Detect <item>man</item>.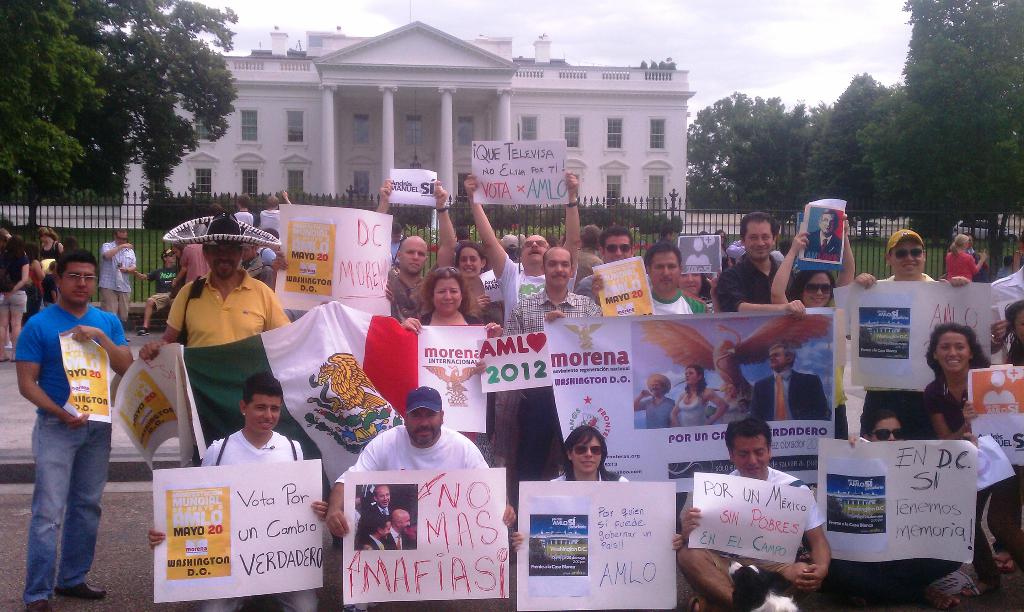
Detected at crop(466, 172, 576, 330).
